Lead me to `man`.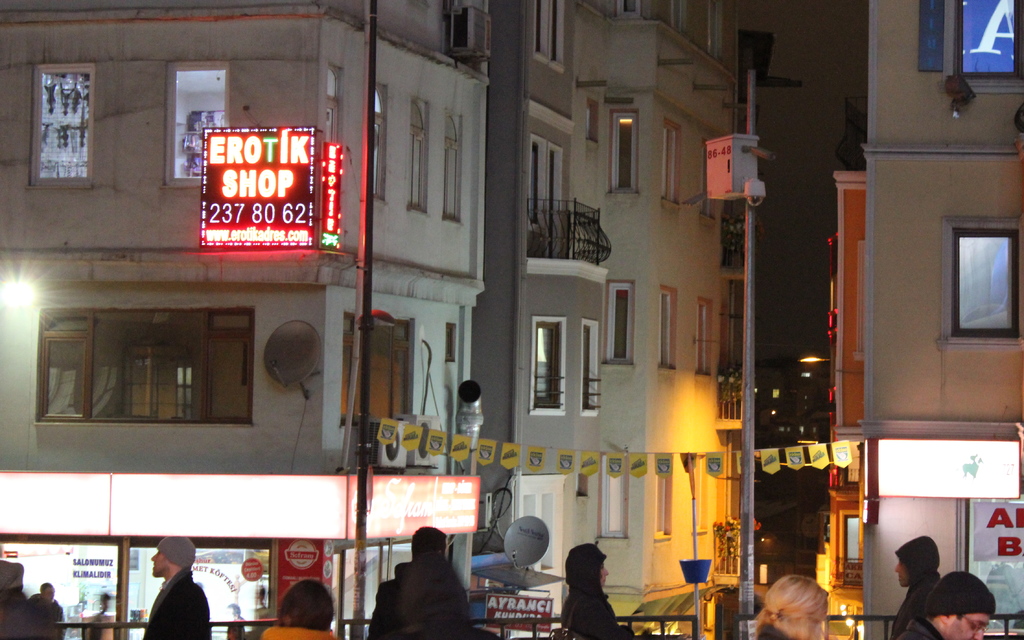
Lead to 140 534 211 639.
